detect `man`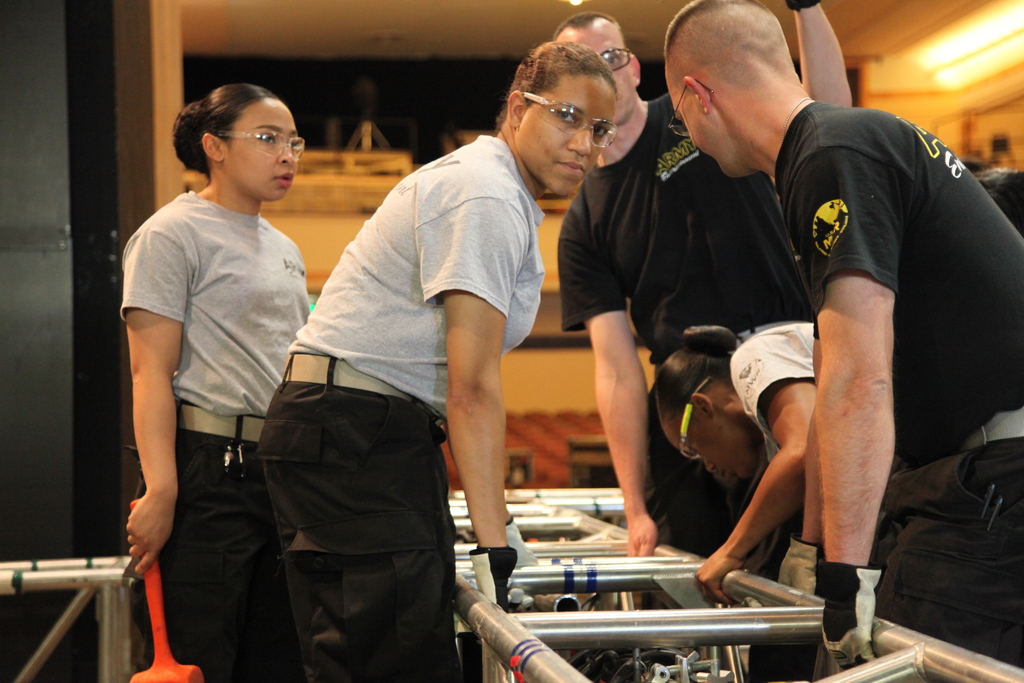
select_region(555, 0, 858, 560)
